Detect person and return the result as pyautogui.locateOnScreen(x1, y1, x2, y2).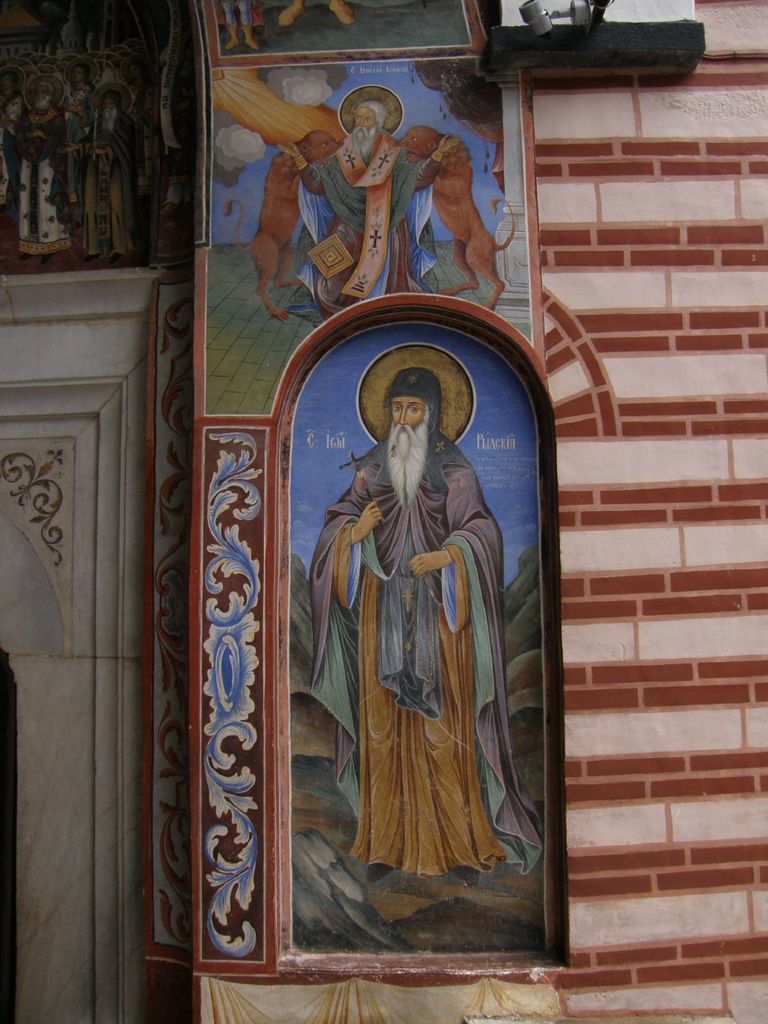
pyautogui.locateOnScreen(298, 369, 554, 881).
